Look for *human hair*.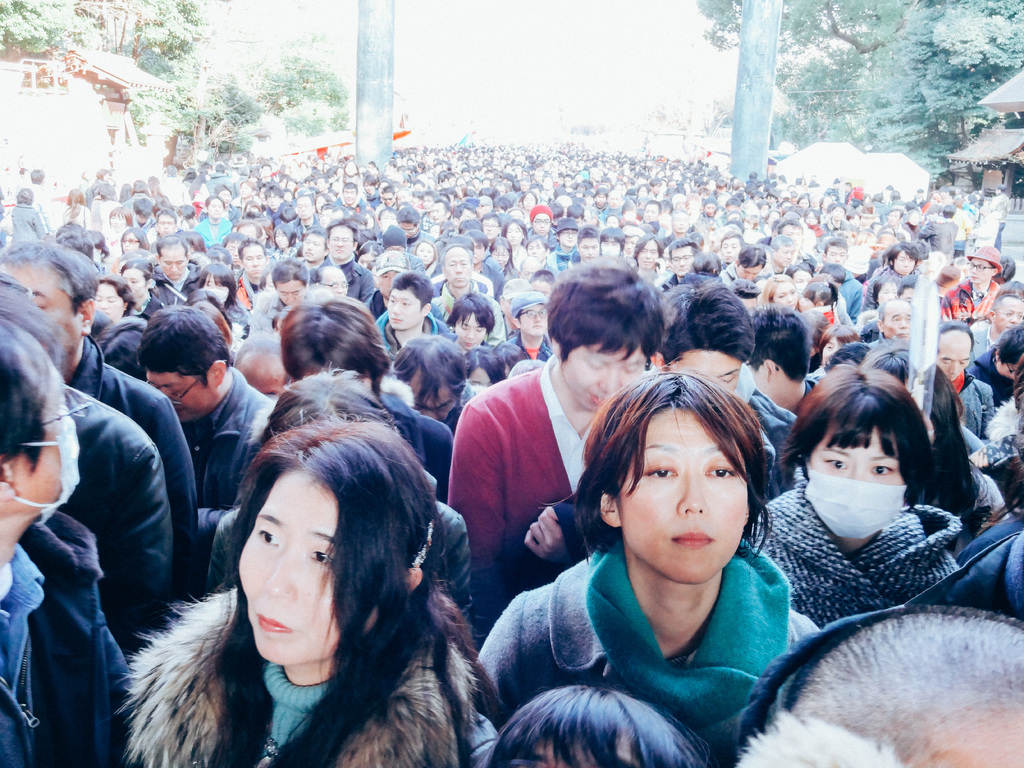
Found: (x1=394, y1=334, x2=468, y2=412).
